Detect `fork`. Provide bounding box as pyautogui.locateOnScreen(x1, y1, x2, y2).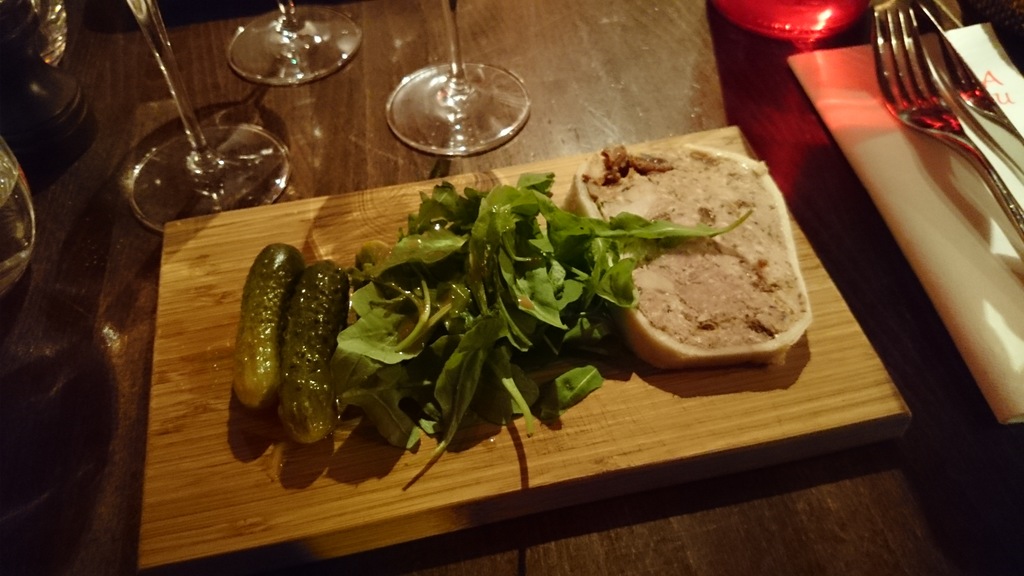
pyautogui.locateOnScreen(885, 25, 1023, 243).
